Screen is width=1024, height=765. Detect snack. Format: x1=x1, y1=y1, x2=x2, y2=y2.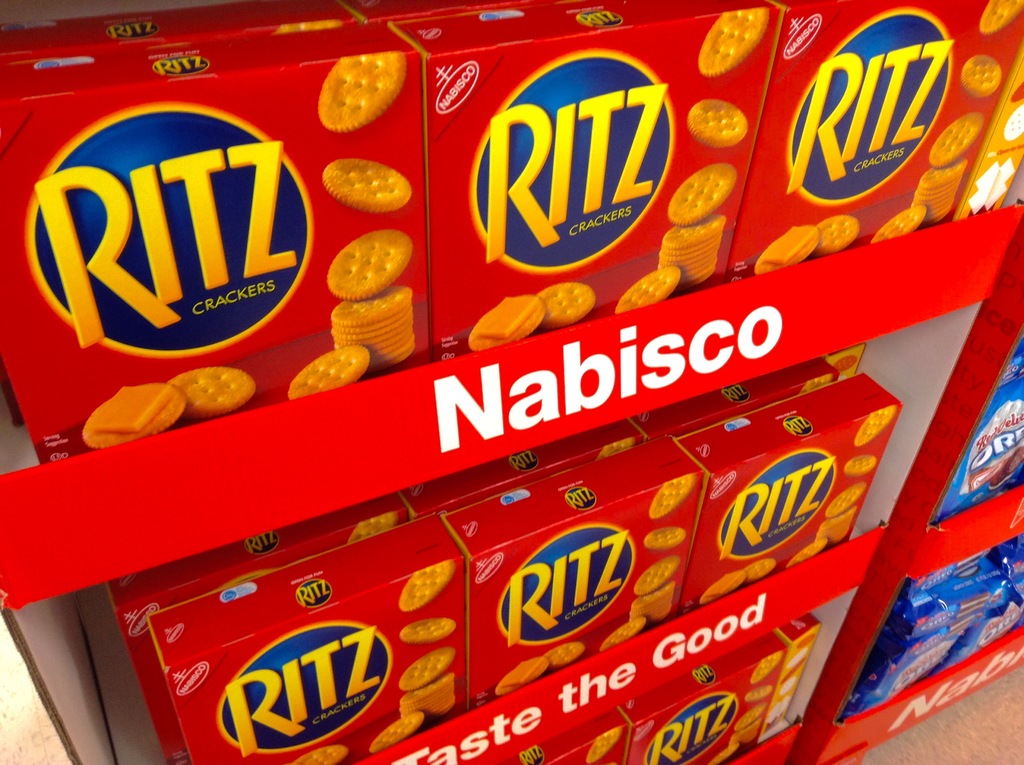
x1=276, y1=19, x2=342, y2=36.
